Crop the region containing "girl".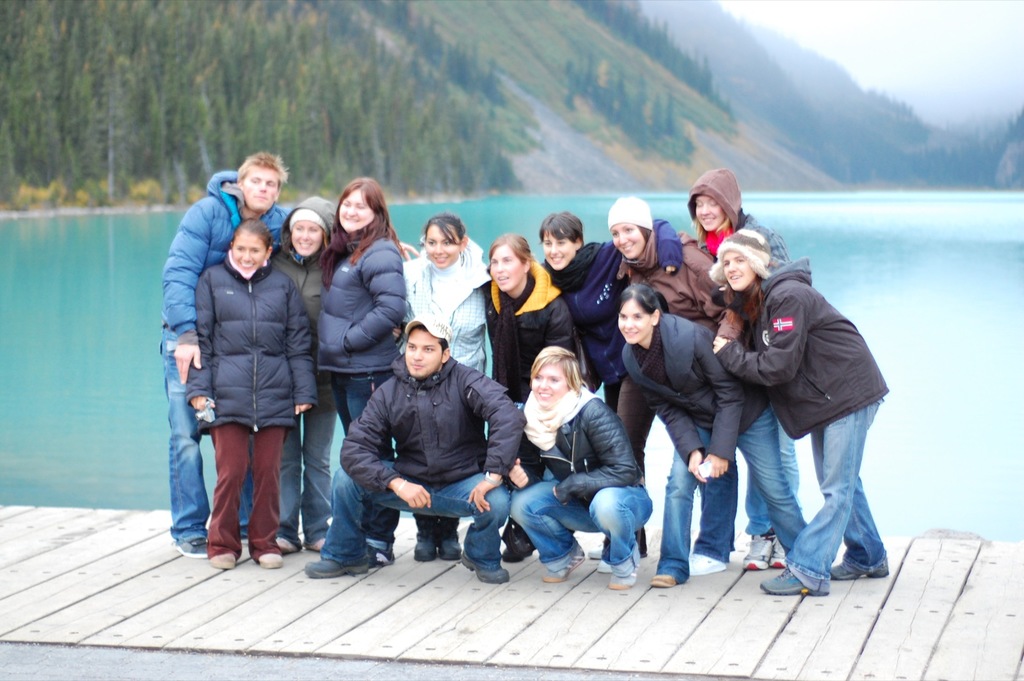
Crop region: bbox=(696, 168, 790, 563).
